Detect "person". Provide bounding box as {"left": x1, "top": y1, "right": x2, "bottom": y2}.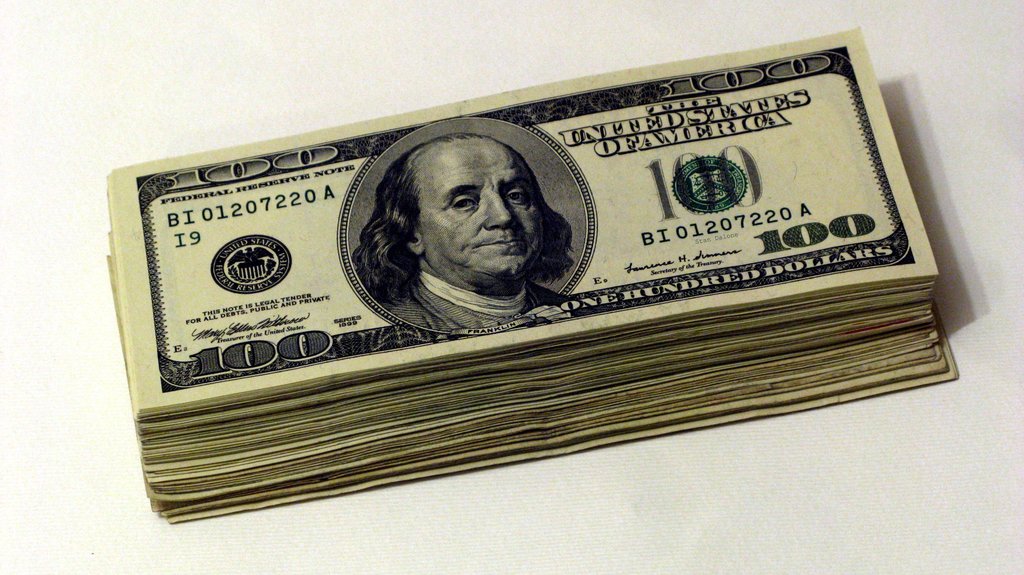
{"left": 344, "top": 136, "right": 570, "bottom": 332}.
